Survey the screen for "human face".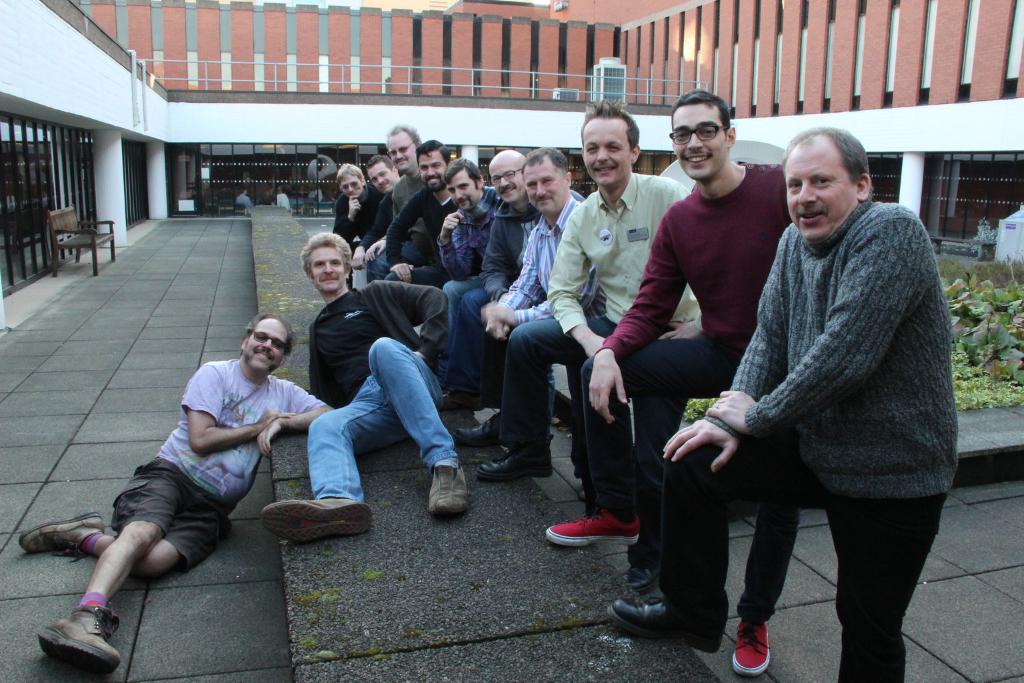
Survey found: [669, 105, 727, 181].
